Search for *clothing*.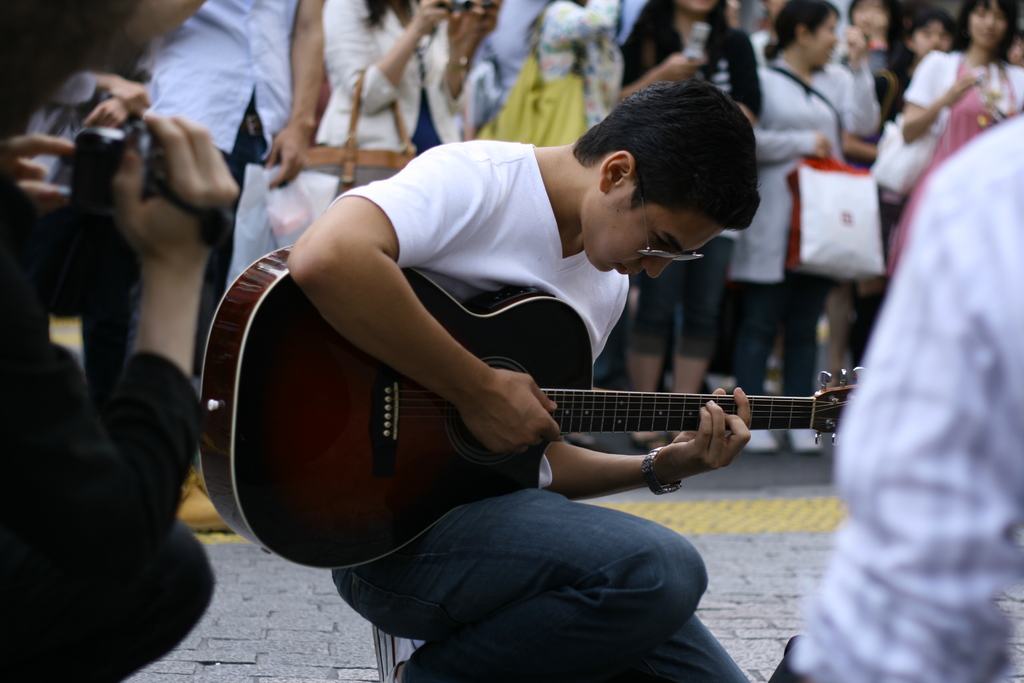
Found at [left=140, top=0, right=1022, bottom=409].
